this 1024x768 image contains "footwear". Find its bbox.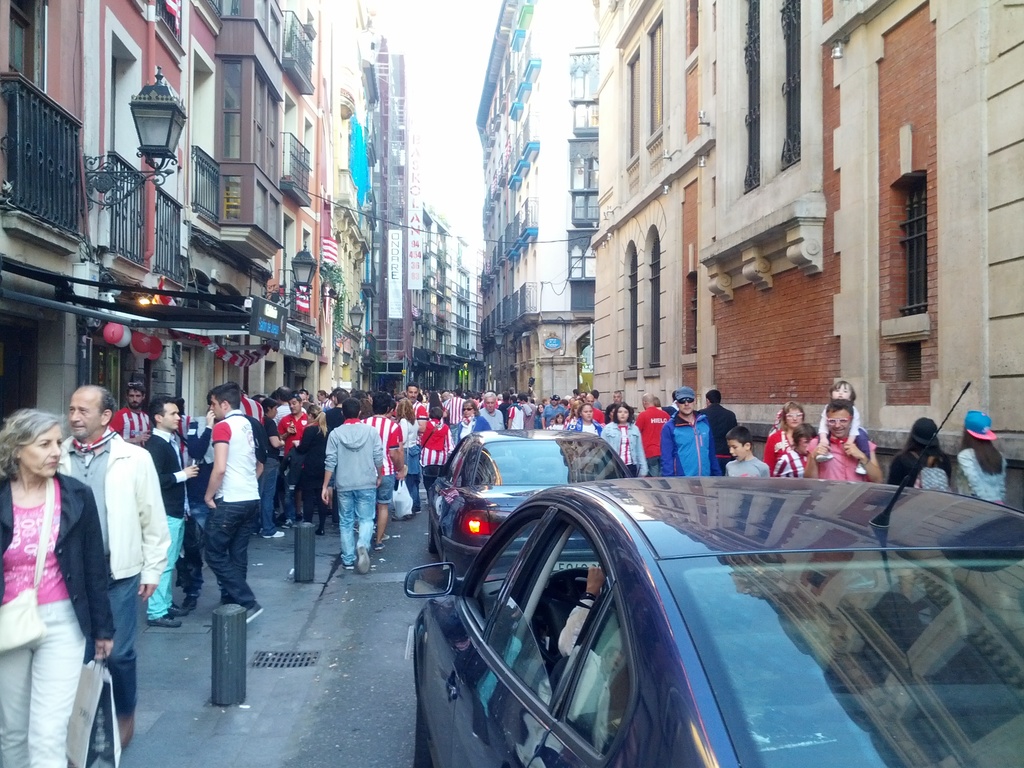
bbox(170, 596, 189, 618).
